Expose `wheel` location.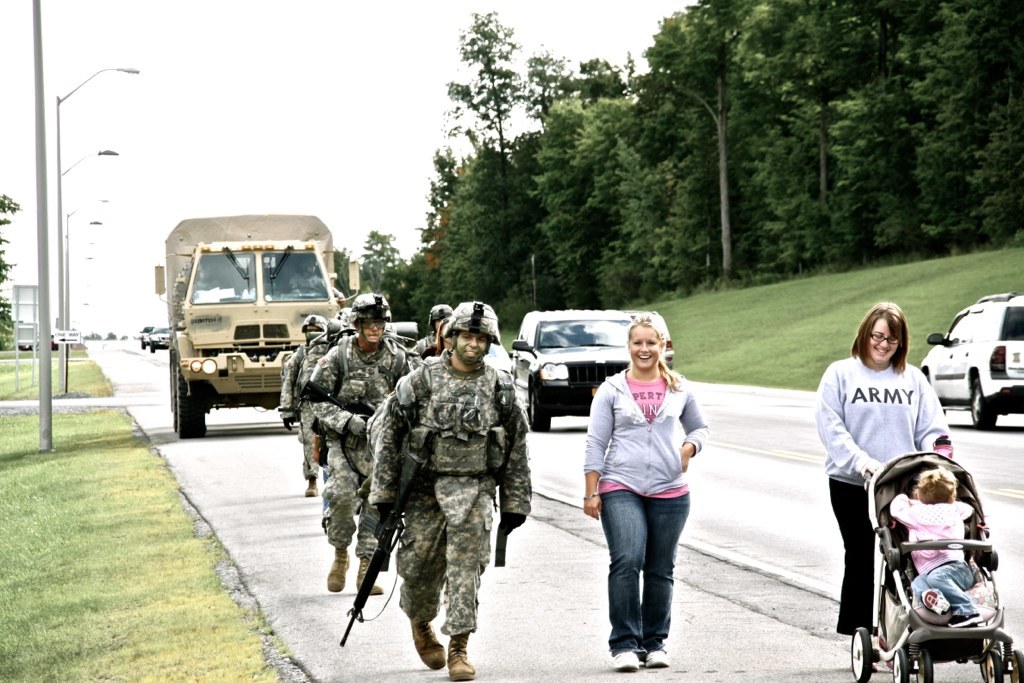
Exposed at <bbox>983, 648, 999, 682</bbox>.
